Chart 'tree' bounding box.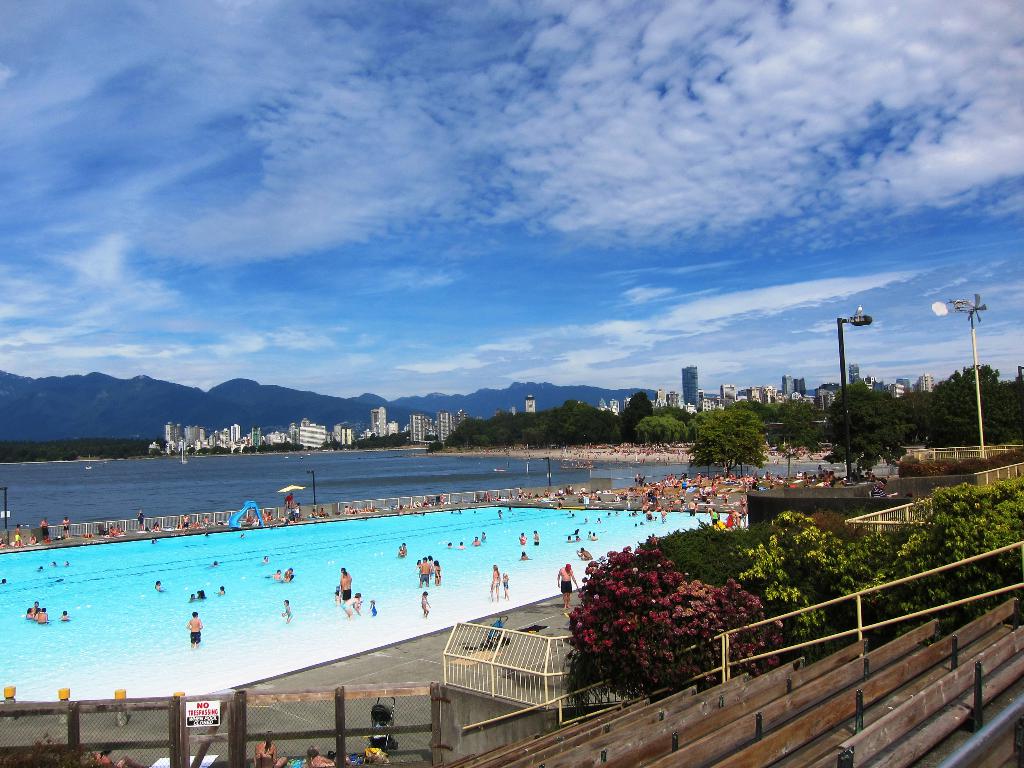
Charted: x1=891, y1=388, x2=942, y2=438.
